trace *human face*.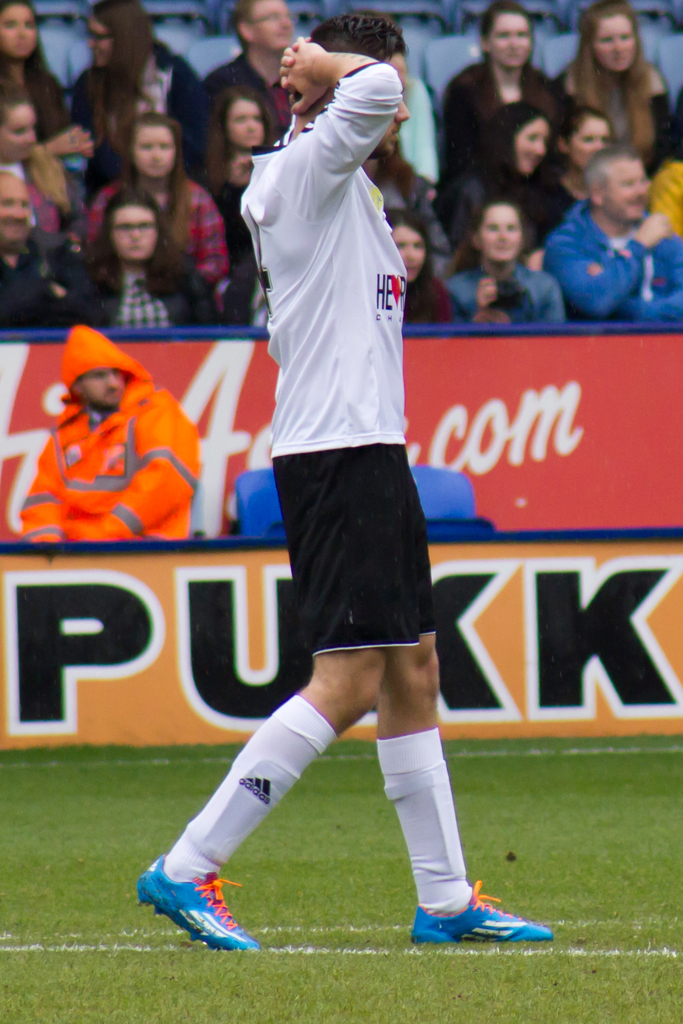
Traced to rect(224, 100, 265, 149).
